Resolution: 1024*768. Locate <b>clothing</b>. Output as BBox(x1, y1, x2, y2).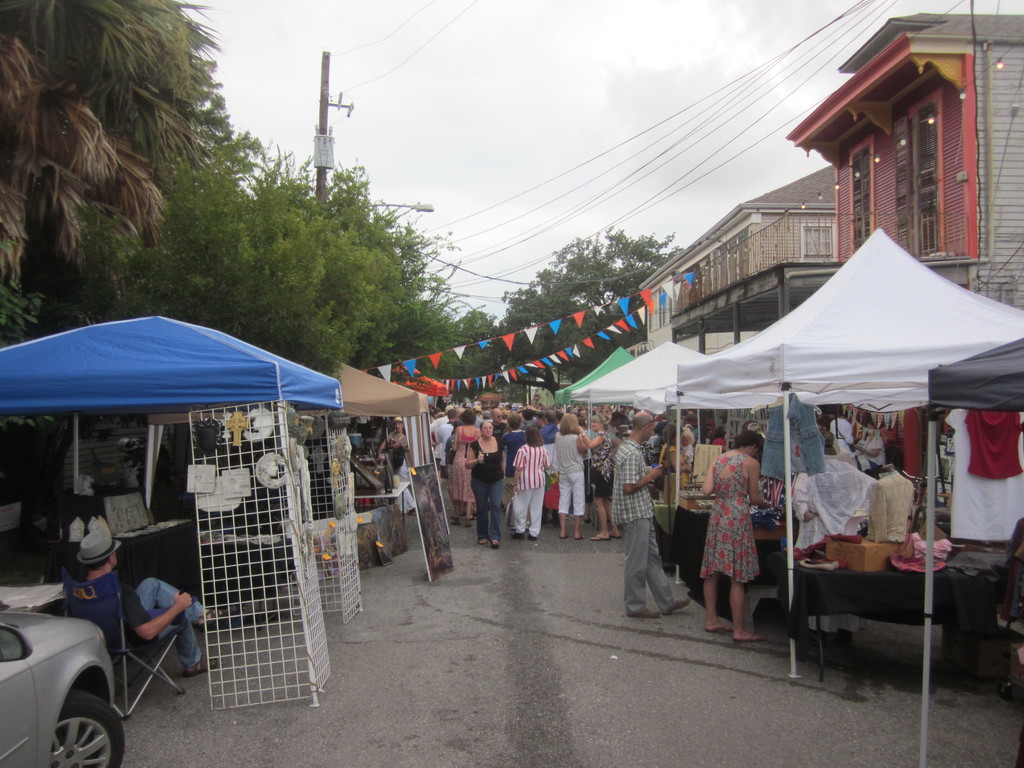
BBox(965, 405, 1023, 481).
